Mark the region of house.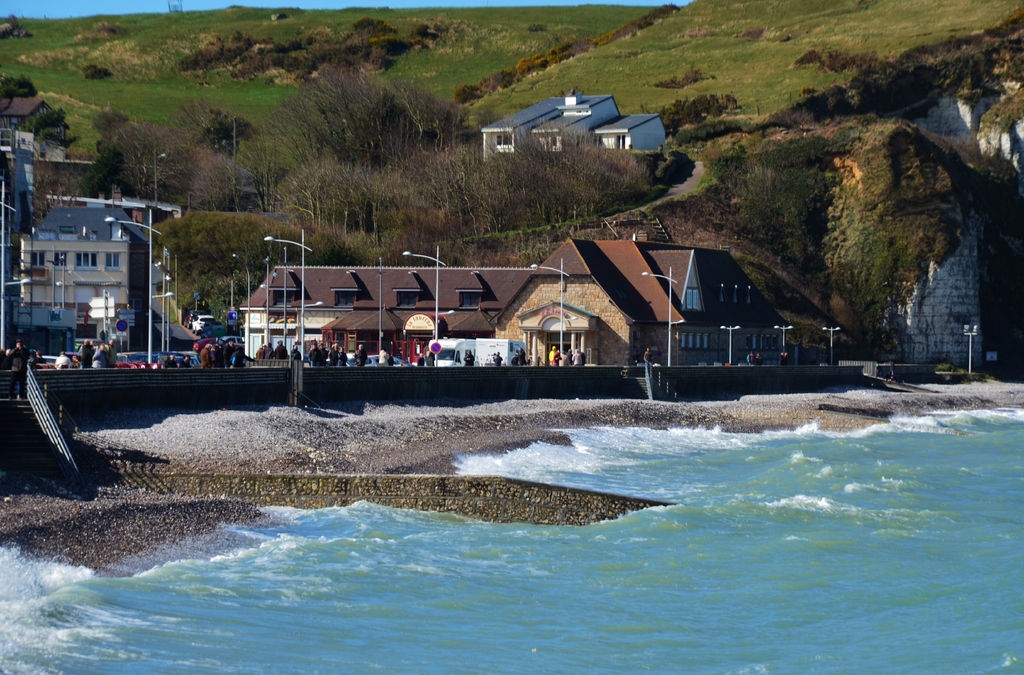
Region: 479, 93, 673, 163.
